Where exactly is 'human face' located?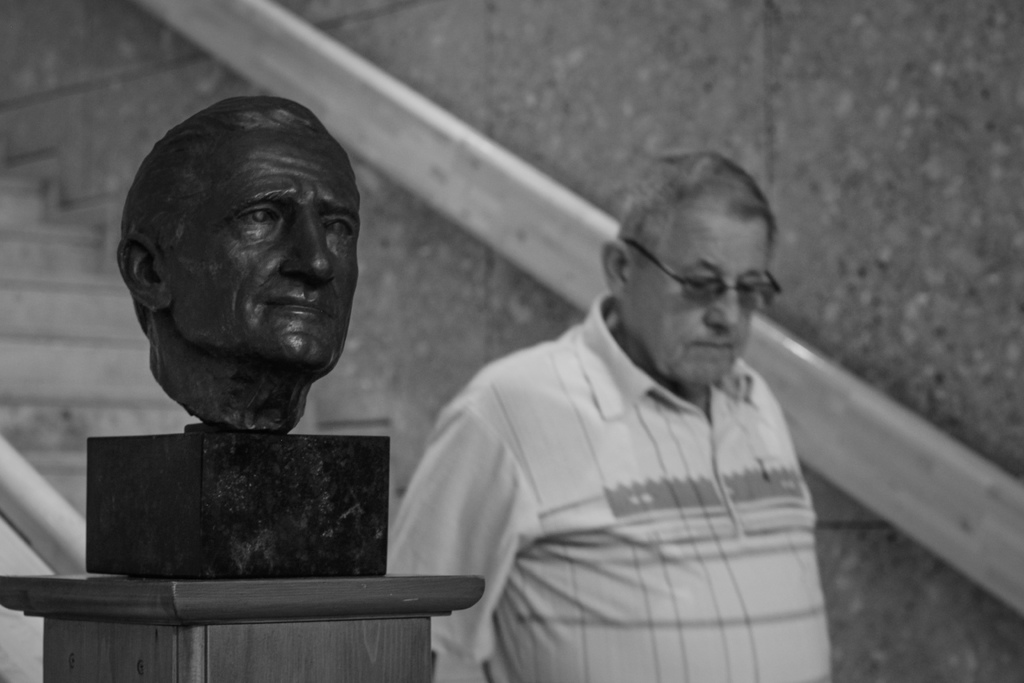
Its bounding box is <bbox>627, 208, 766, 382</bbox>.
